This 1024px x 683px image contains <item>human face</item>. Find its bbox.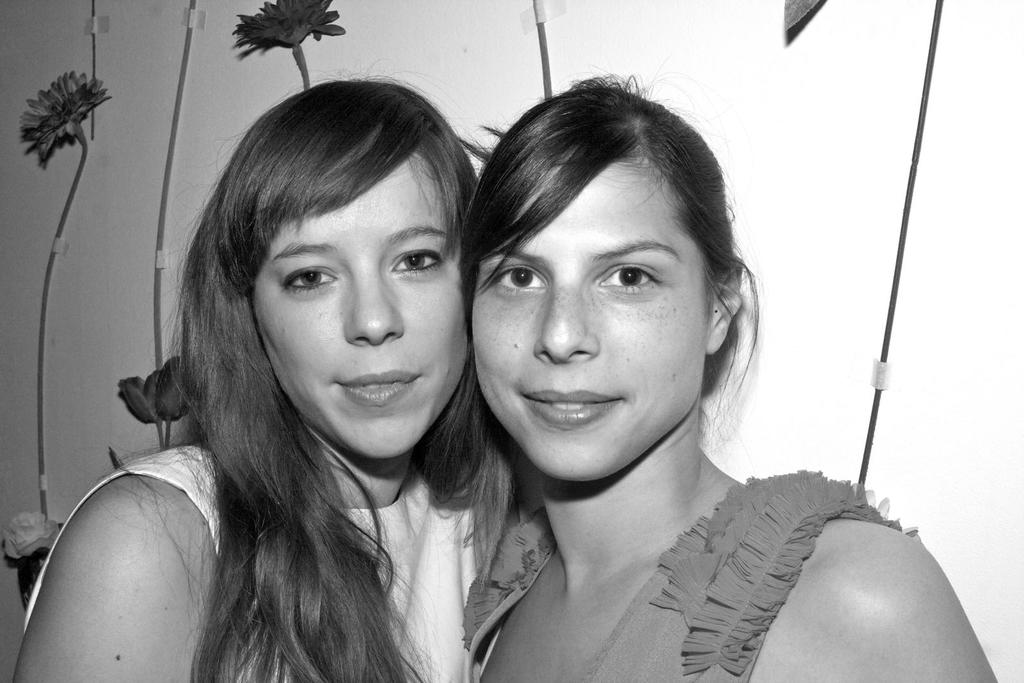
detection(468, 163, 710, 483).
